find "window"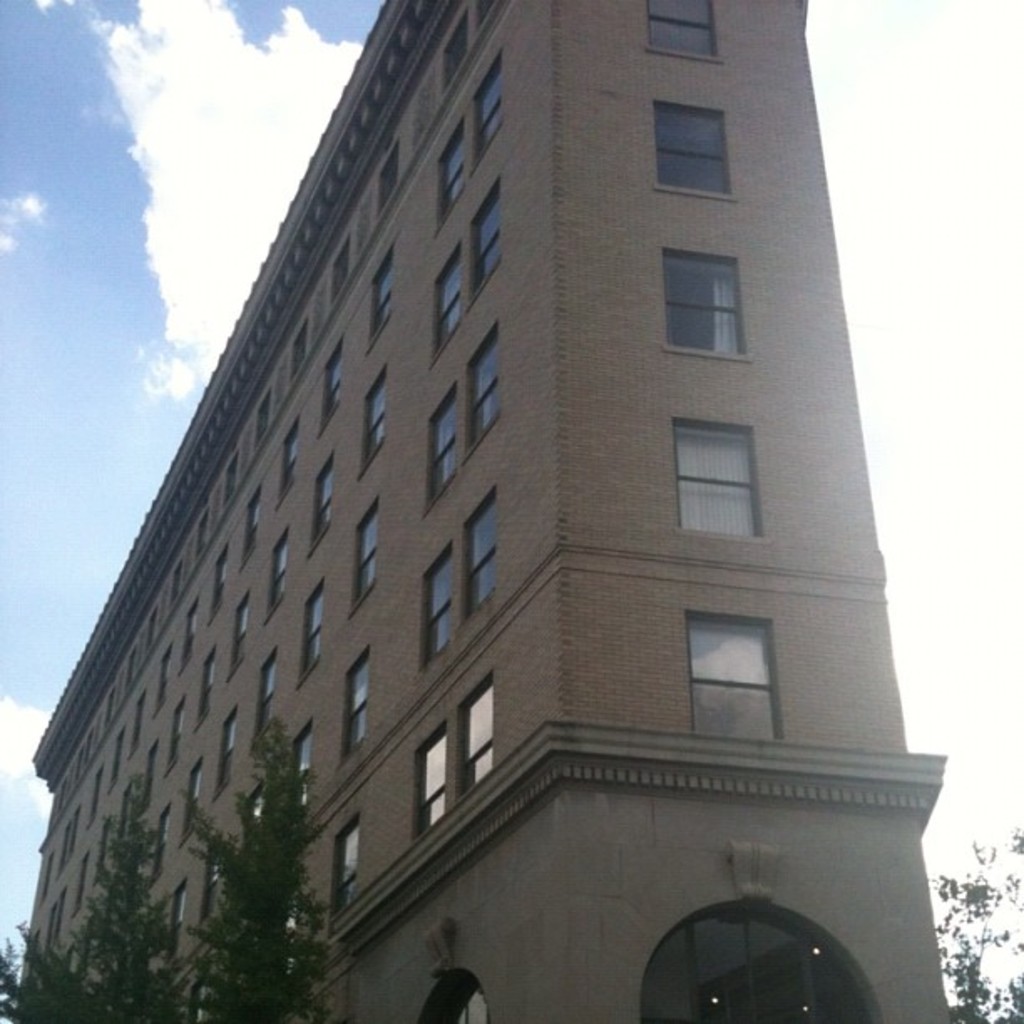
x1=269 y1=539 x2=284 y2=604
